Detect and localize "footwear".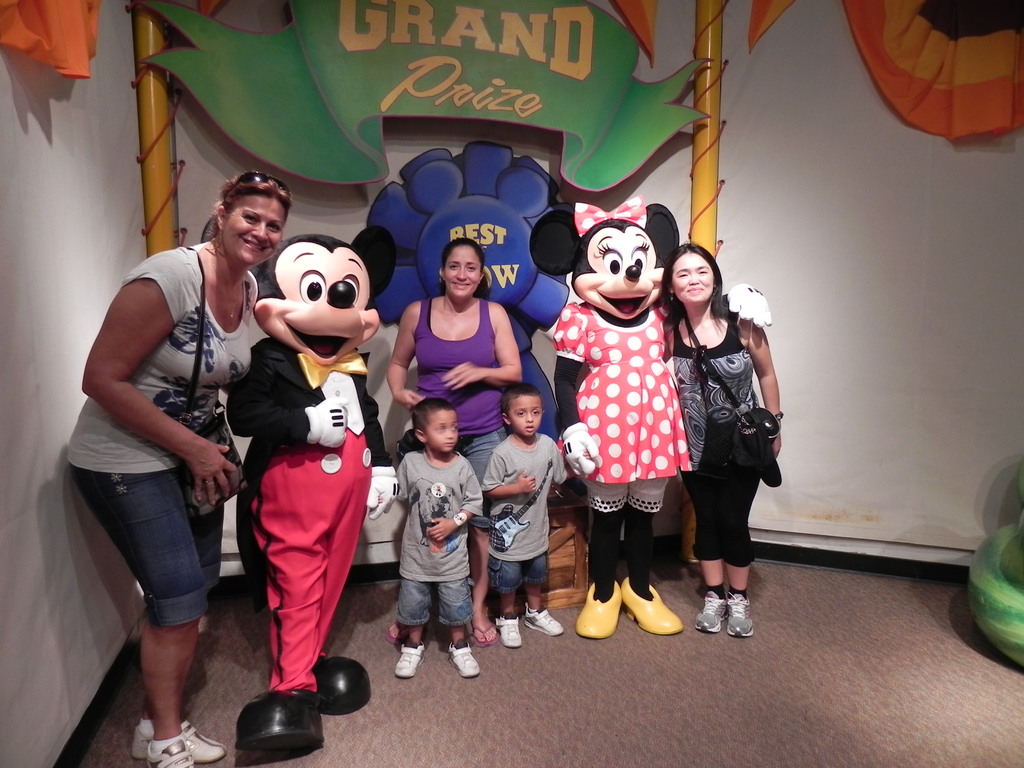
Localized at left=575, top=582, right=625, bottom=641.
